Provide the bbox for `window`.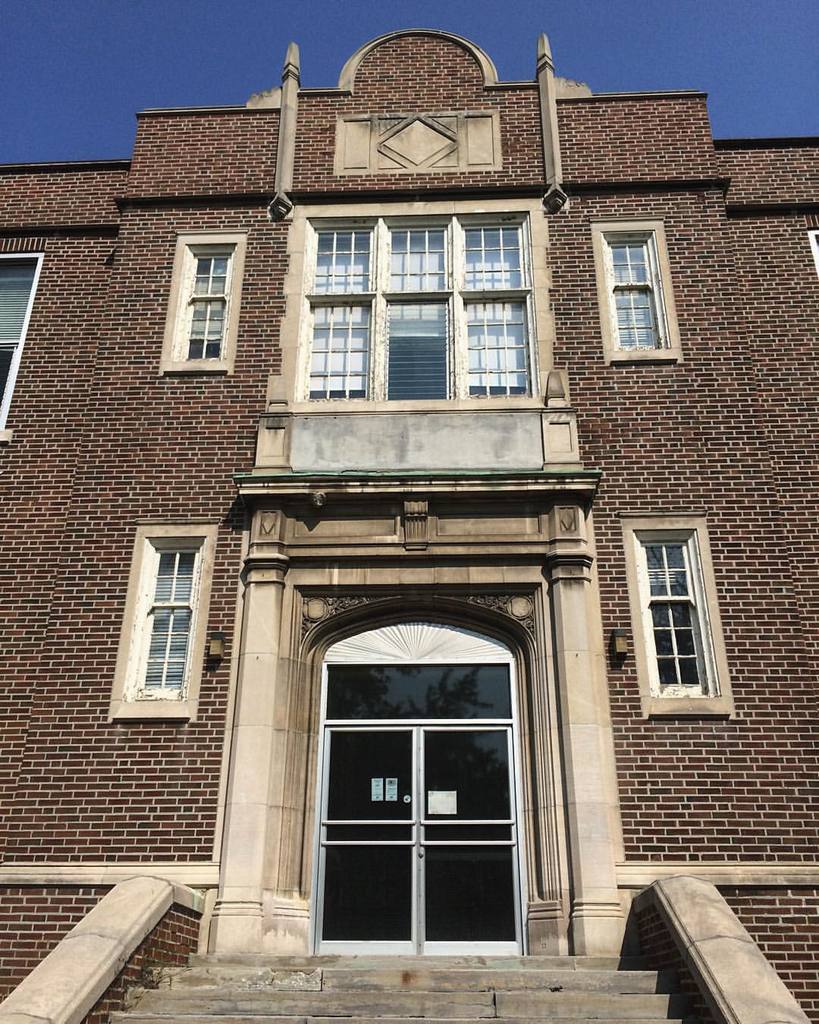
detection(812, 231, 818, 284).
